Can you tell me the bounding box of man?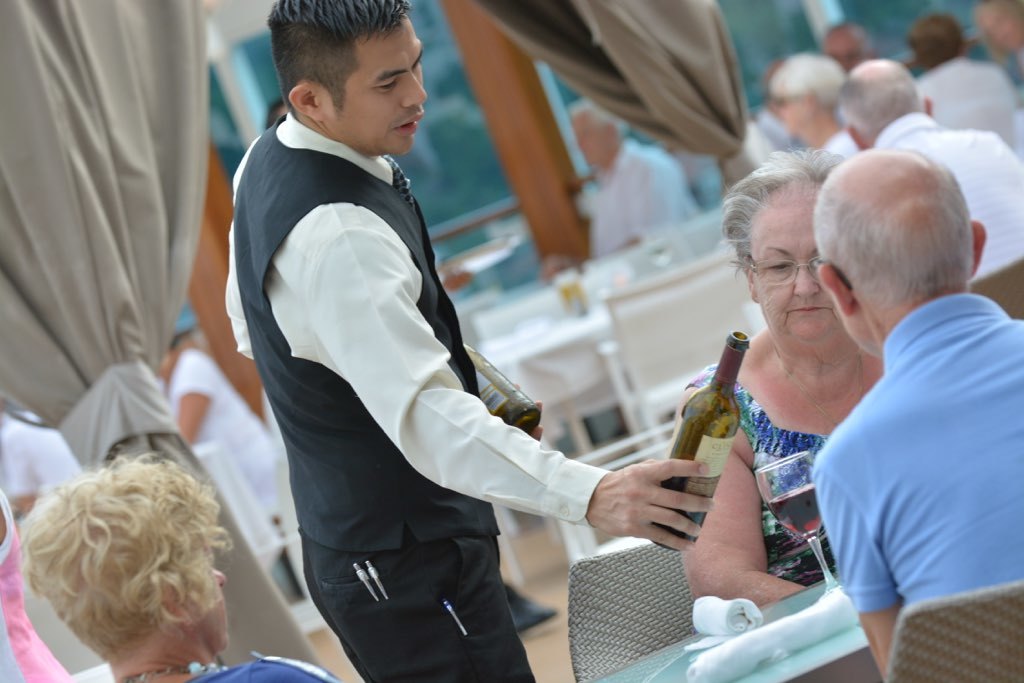
rect(768, 56, 865, 164).
